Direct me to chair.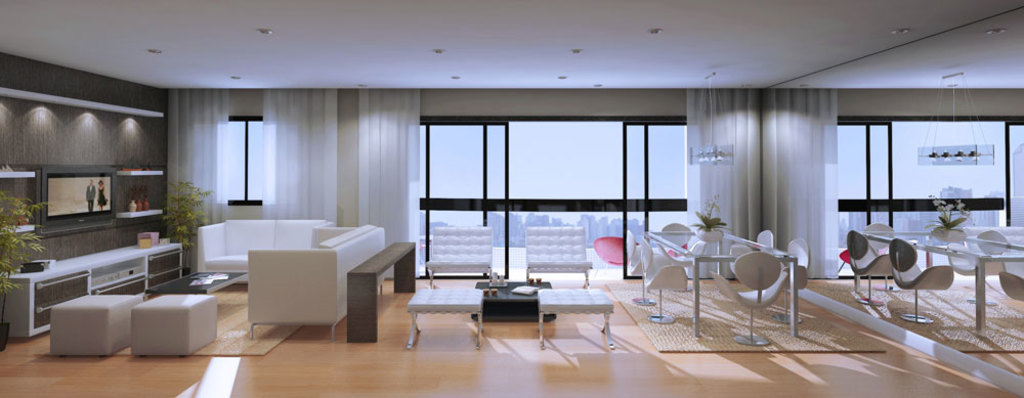
Direction: {"x1": 591, "y1": 236, "x2": 624, "y2": 276}.
